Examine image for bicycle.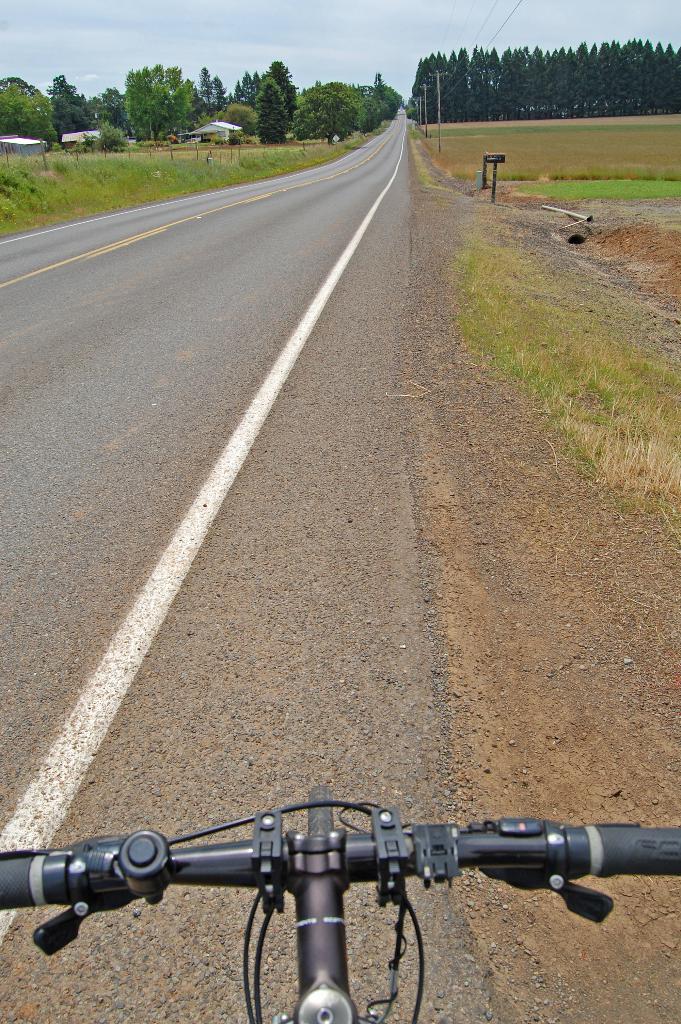
Examination result: rect(17, 776, 589, 1016).
